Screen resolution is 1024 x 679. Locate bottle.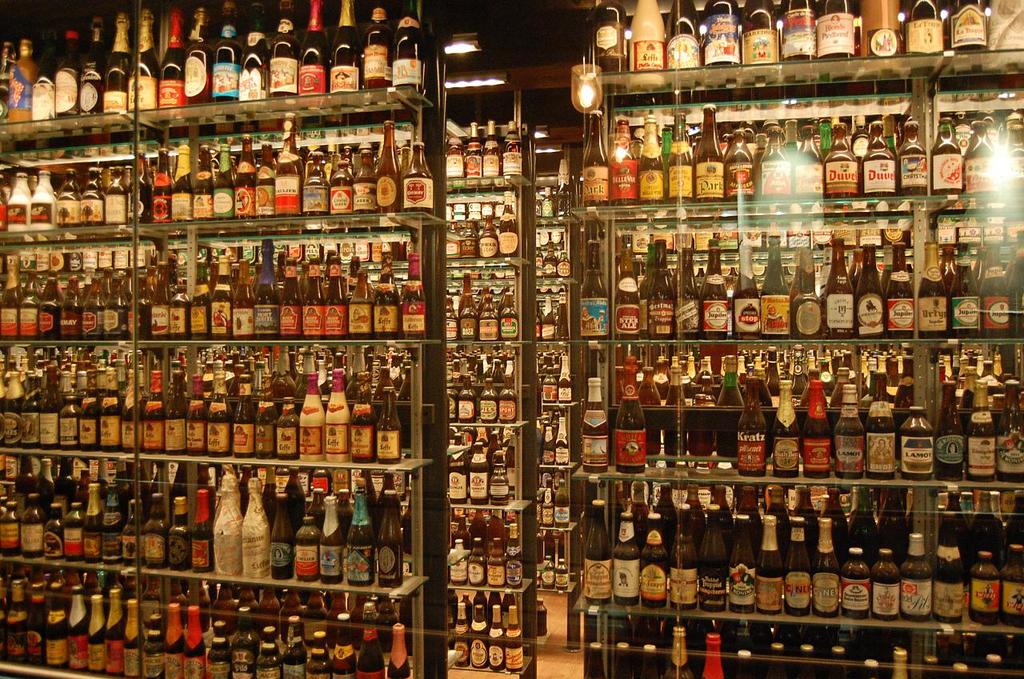
277/497/295/578.
